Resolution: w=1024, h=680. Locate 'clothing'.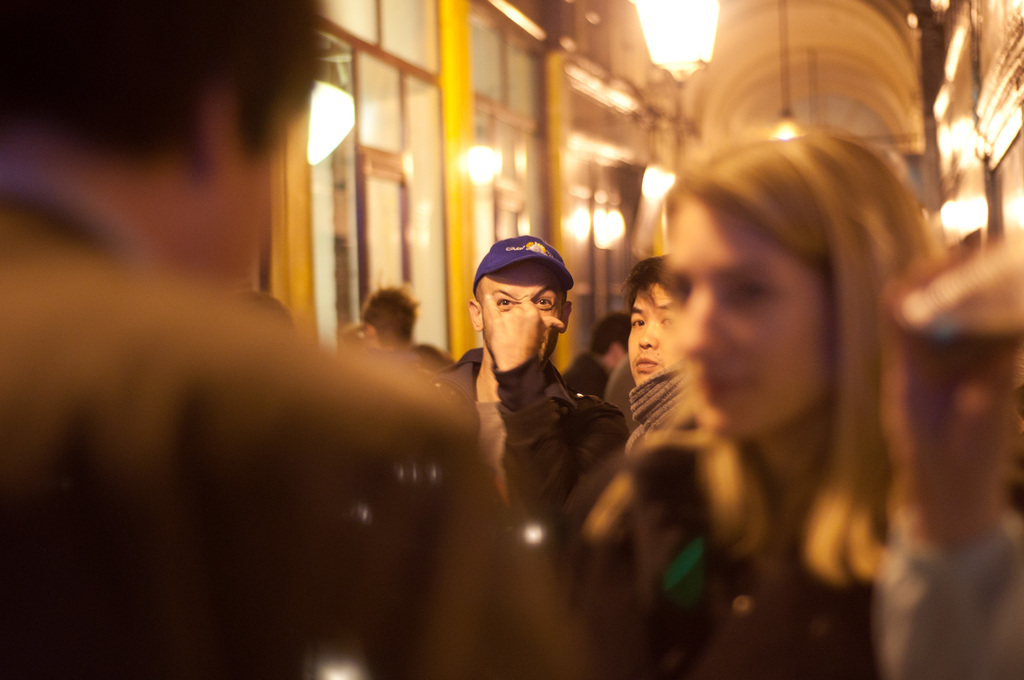
0, 186, 581, 679.
